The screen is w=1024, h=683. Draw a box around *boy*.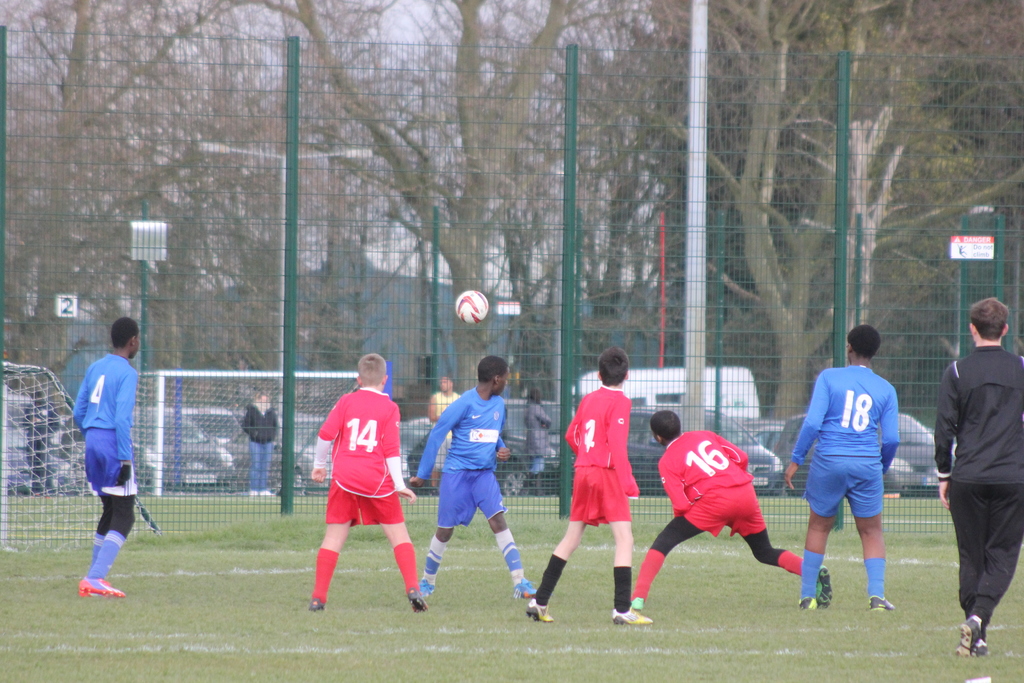
68 313 143 609.
